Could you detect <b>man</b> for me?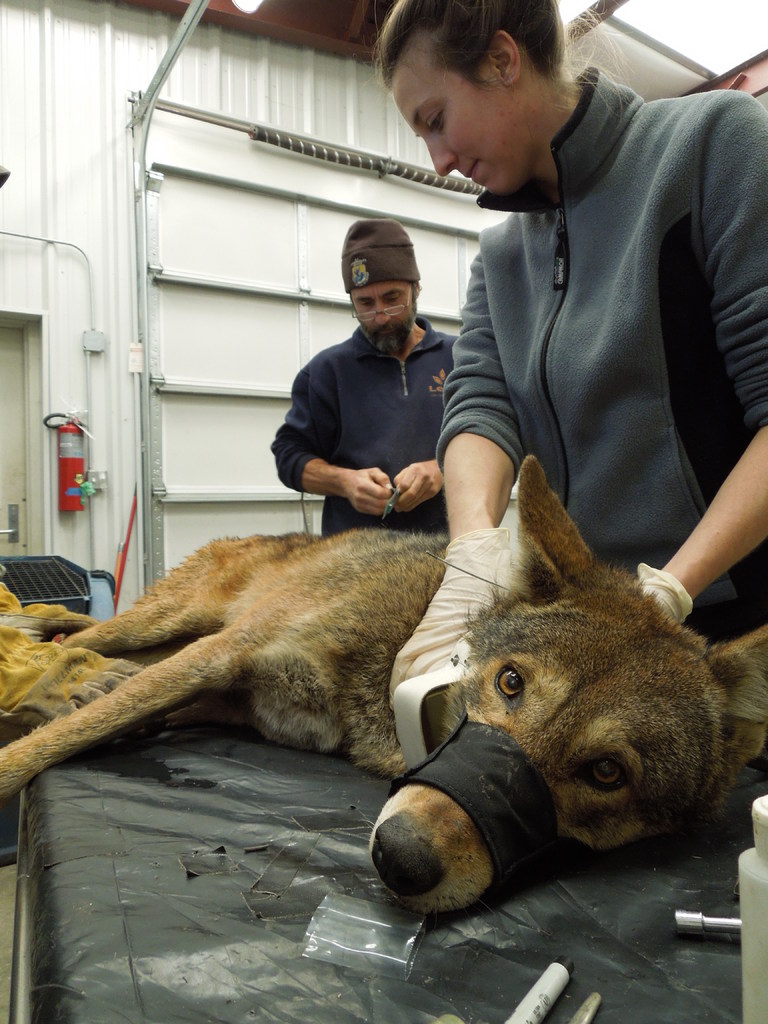
Detection result: detection(271, 218, 471, 531).
